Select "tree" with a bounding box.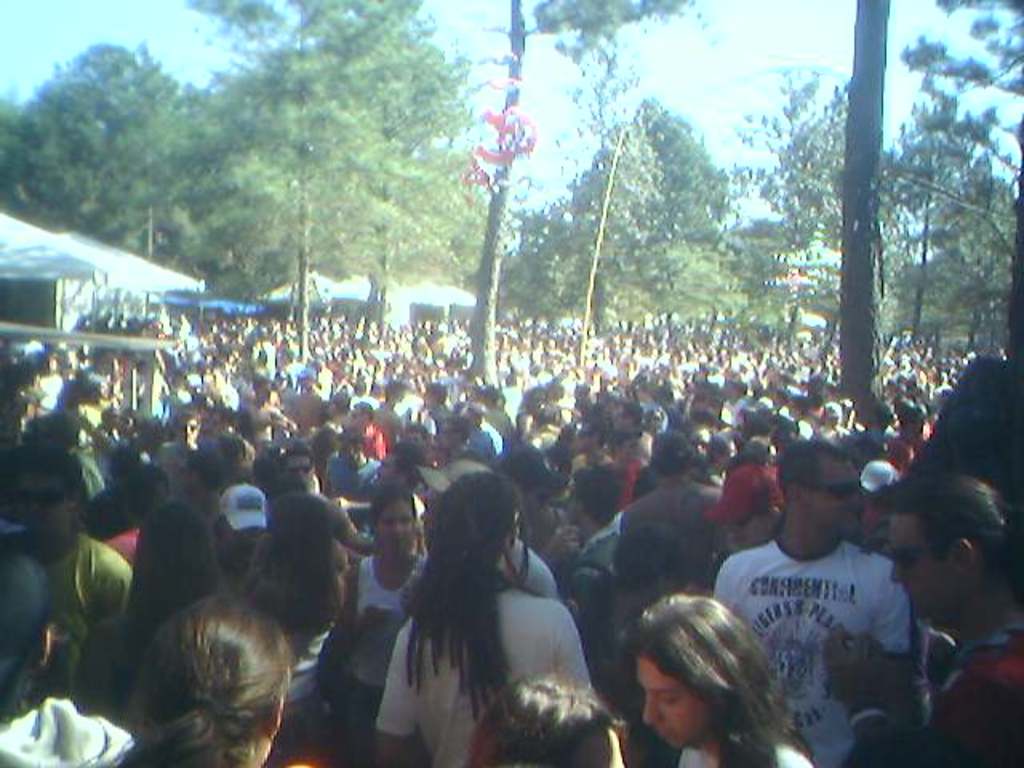
<box>502,88,765,350</box>.
